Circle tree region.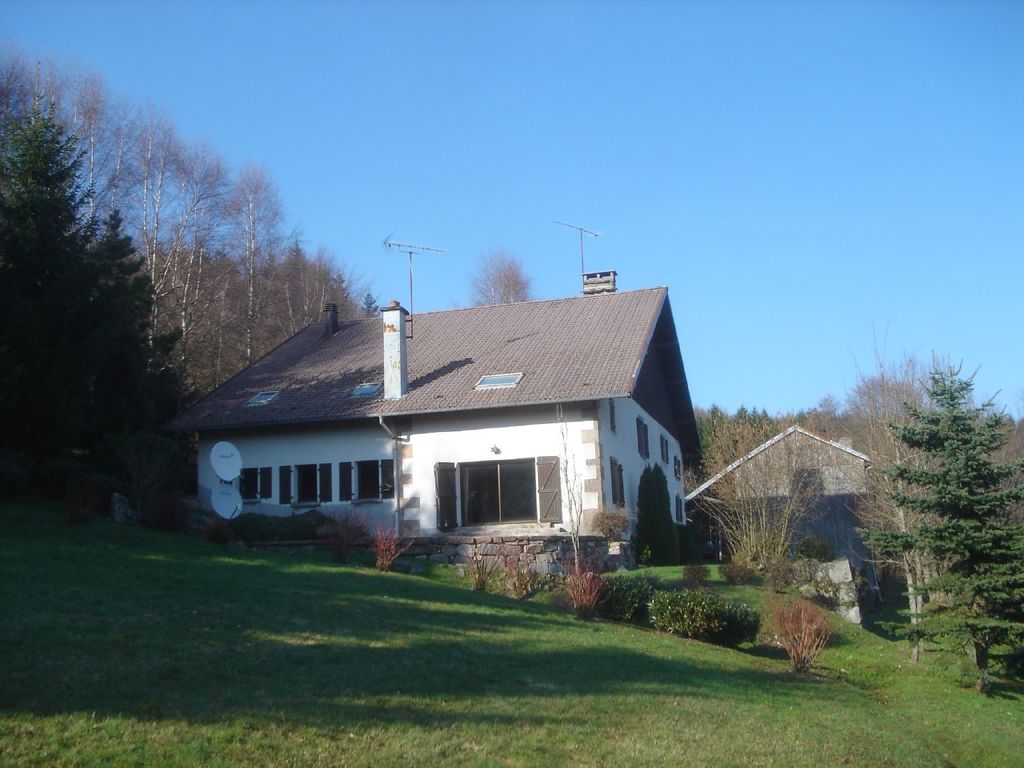
Region: detection(0, 52, 120, 256).
